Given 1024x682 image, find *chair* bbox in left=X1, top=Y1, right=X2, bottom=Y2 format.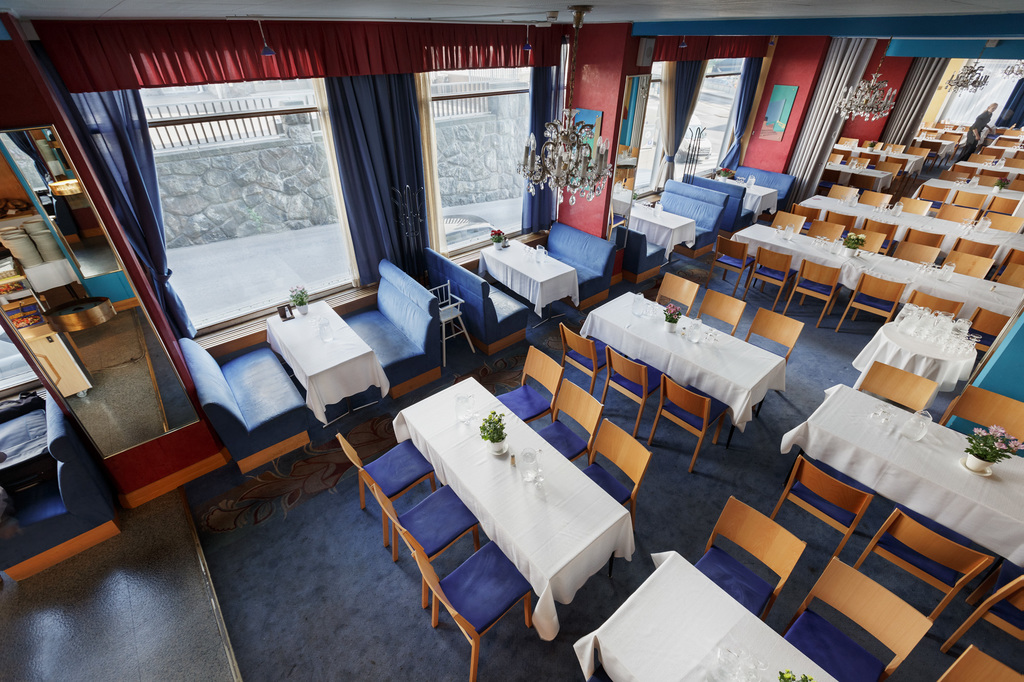
left=892, top=235, right=939, bottom=267.
